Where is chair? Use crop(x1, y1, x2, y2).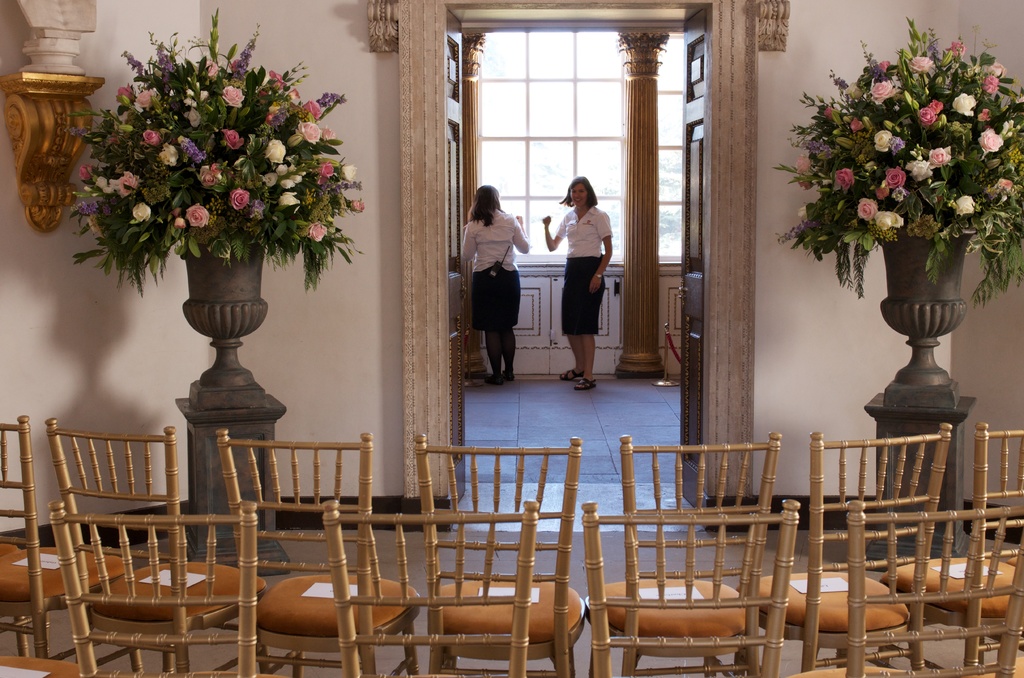
crop(216, 432, 418, 677).
